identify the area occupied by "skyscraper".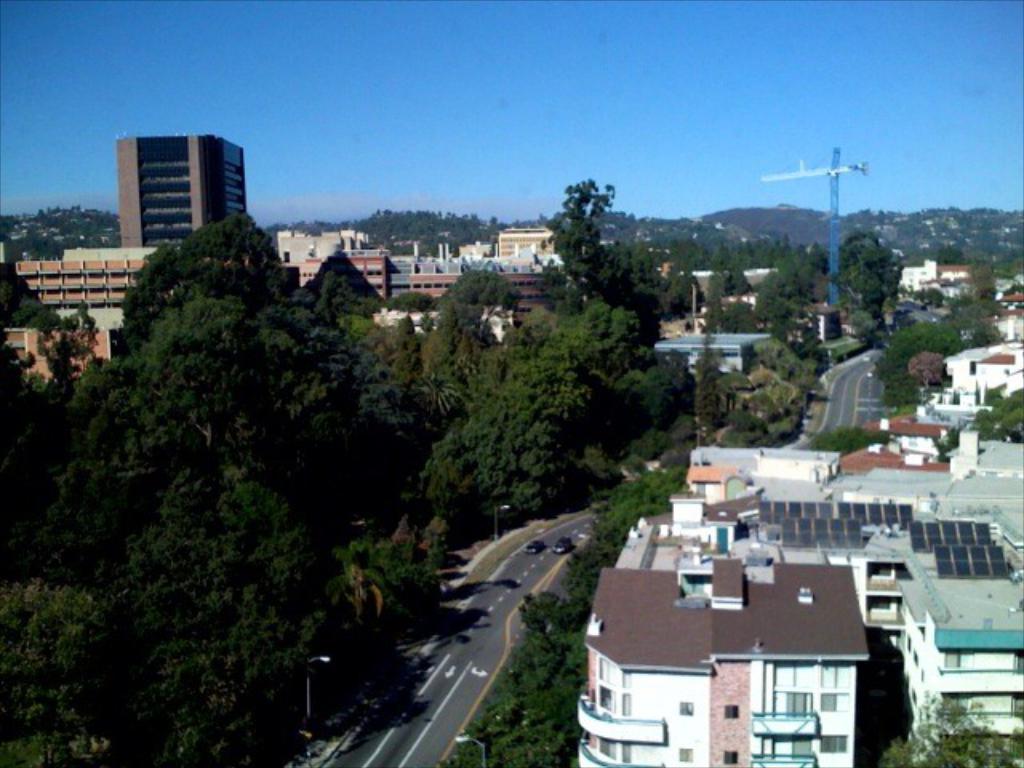
Area: <box>0,234,150,403</box>.
